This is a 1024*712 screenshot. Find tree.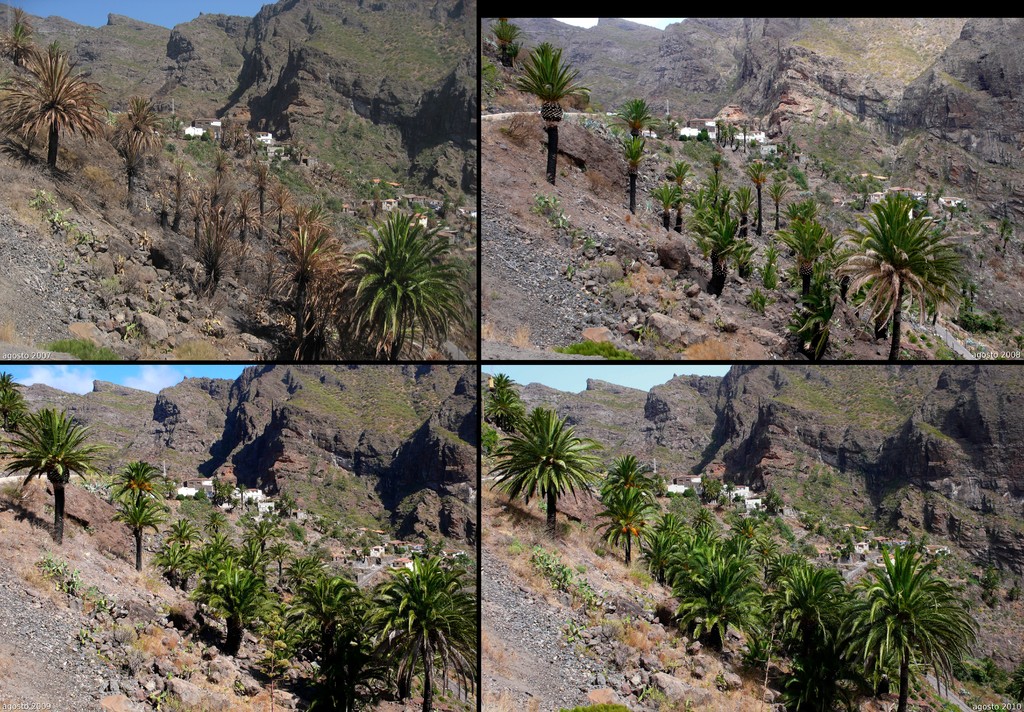
Bounding box: detection(358, 557, 473, 711).
